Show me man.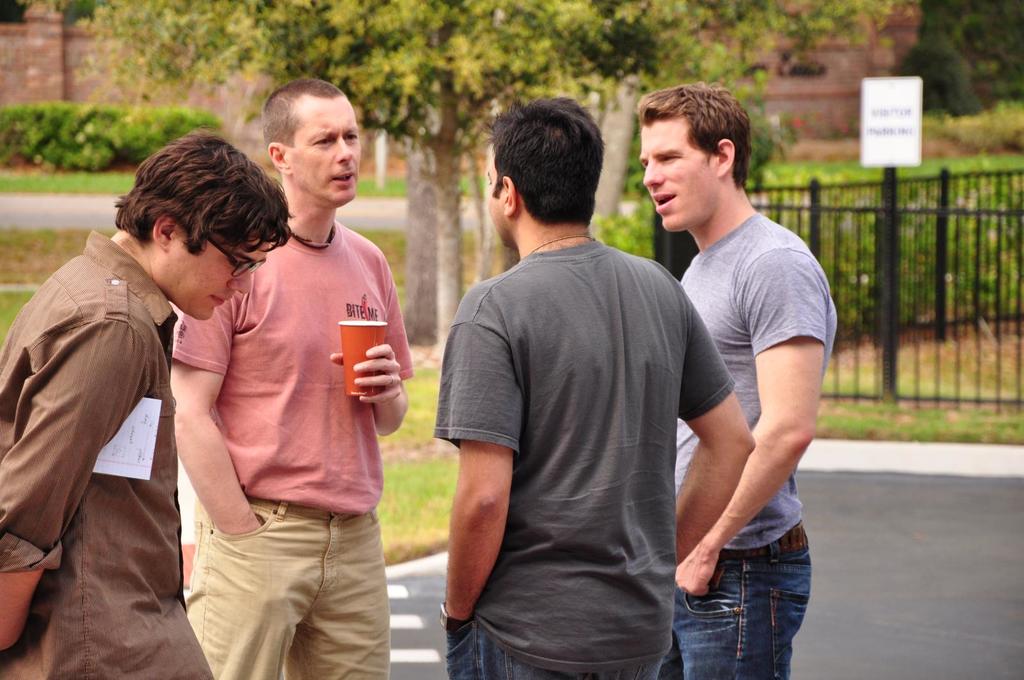
man is here: box(0, 124, 298, 679).
